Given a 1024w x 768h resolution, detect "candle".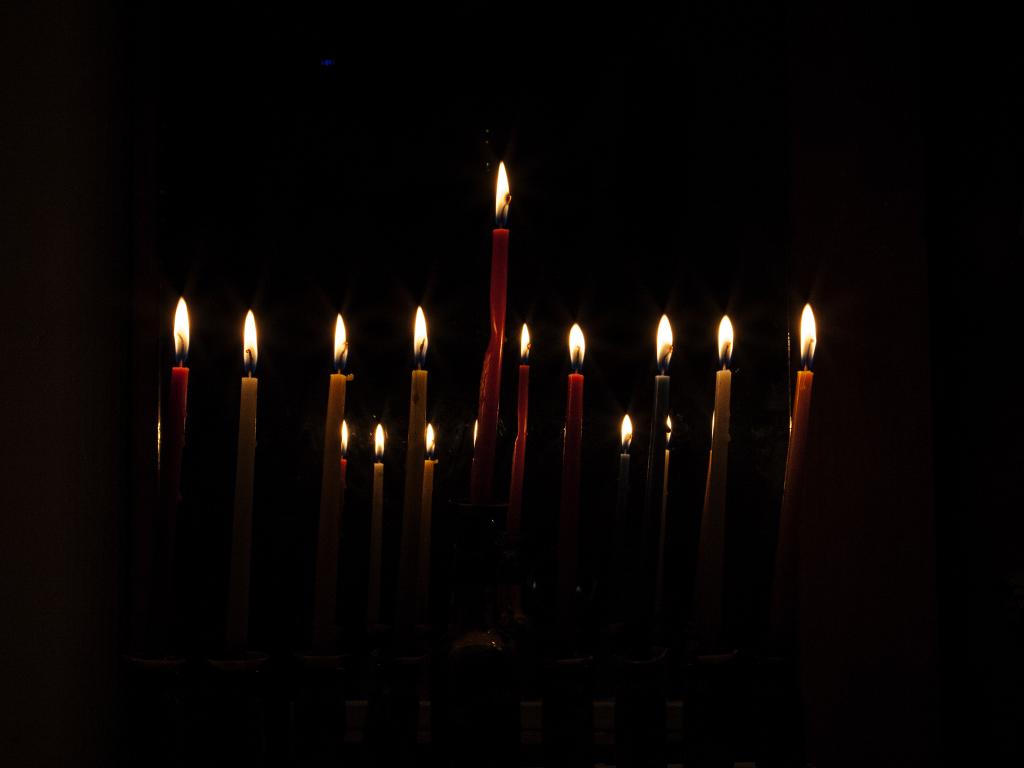
region(314, 308, 353, 648).
